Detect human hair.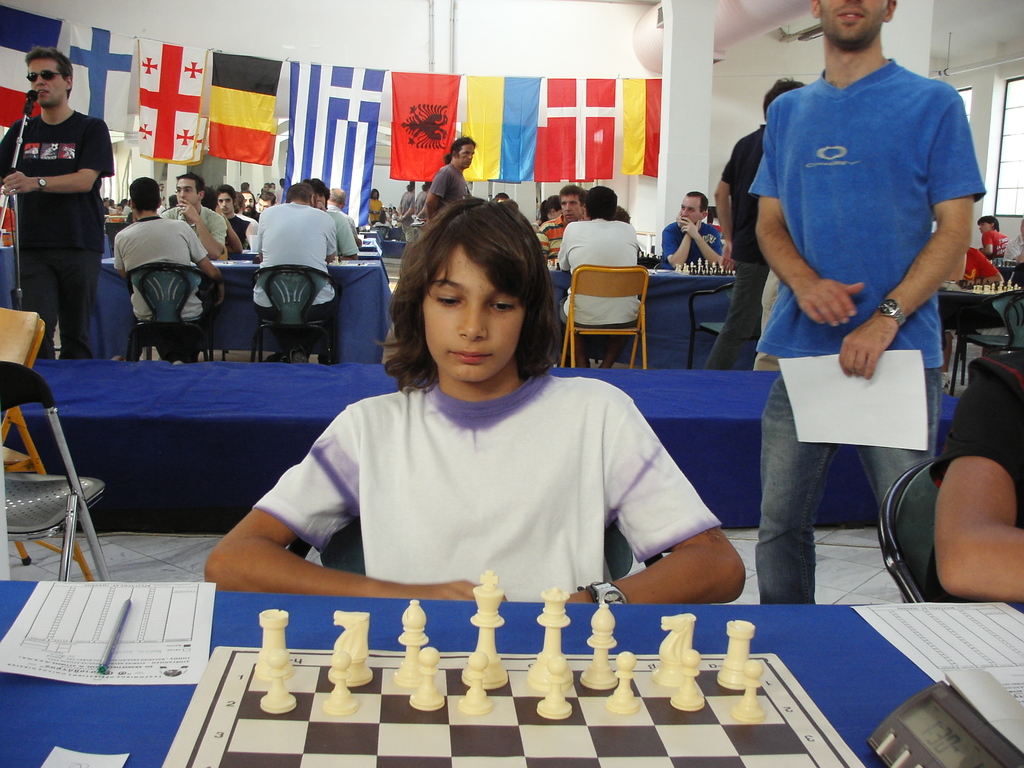
Detected at (28, 41, 71, 77).
